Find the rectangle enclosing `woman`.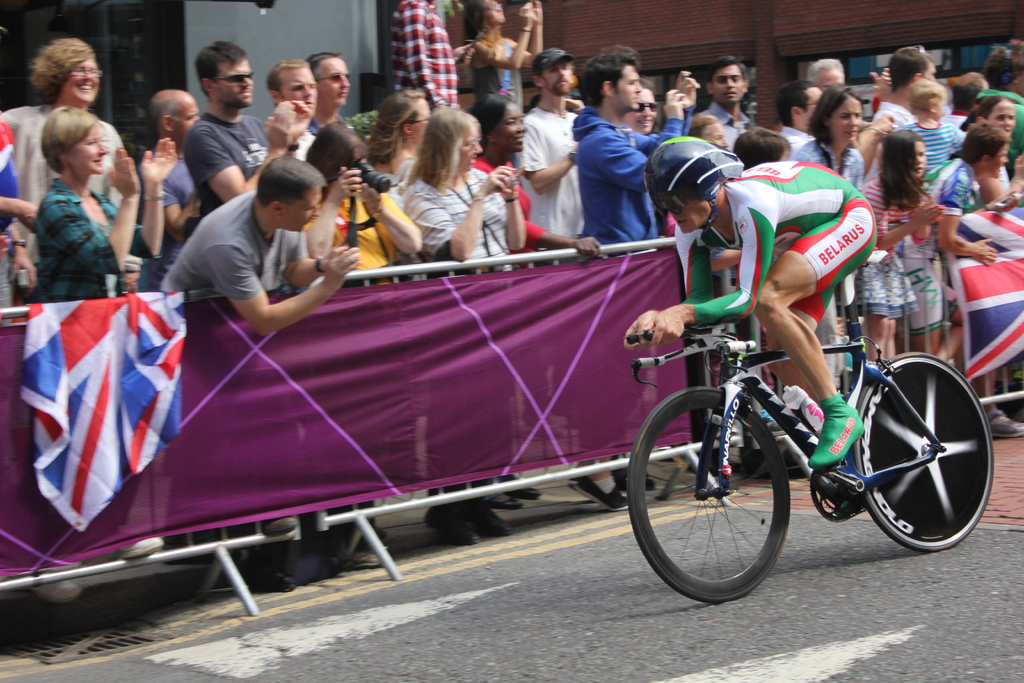
<box>14,76,148,322</box>.
